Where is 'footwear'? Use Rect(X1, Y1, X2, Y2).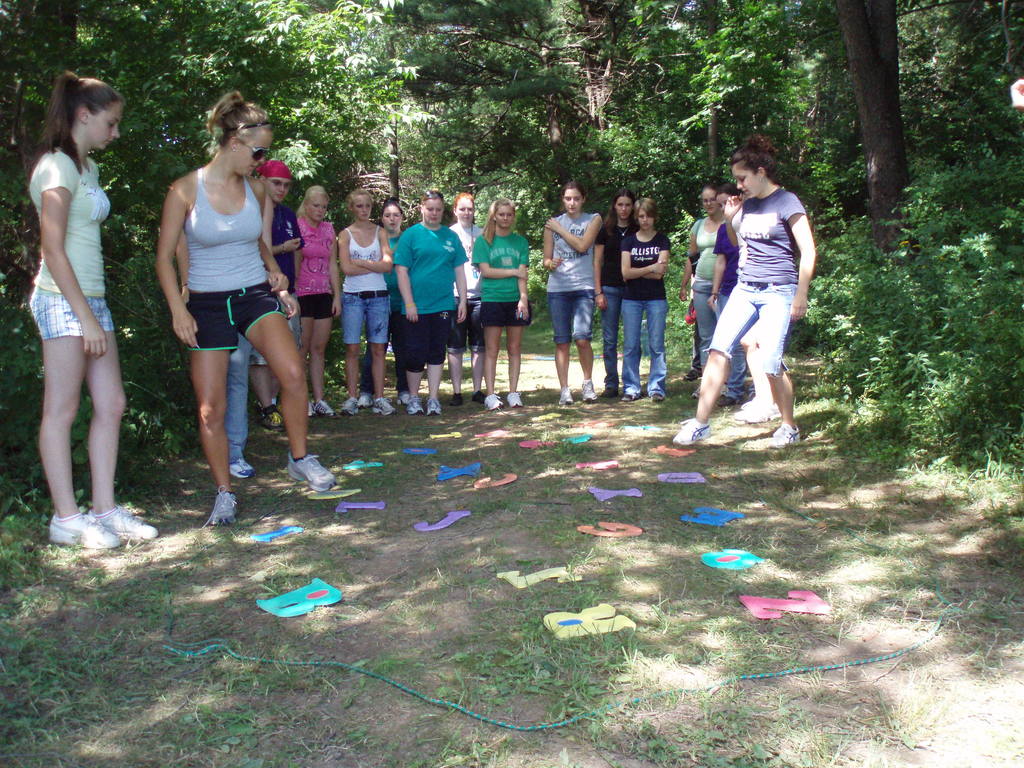
Rect(449, 393, 467, 404).
